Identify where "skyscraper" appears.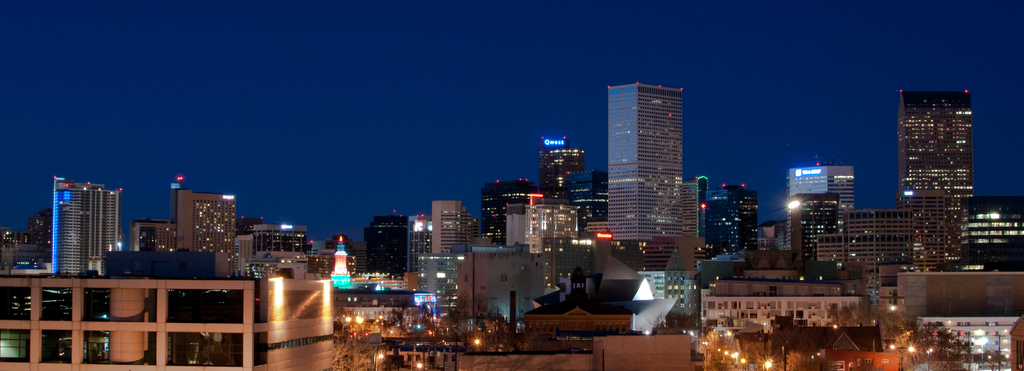
Appears at BBox(54, 177, 120, 271).
